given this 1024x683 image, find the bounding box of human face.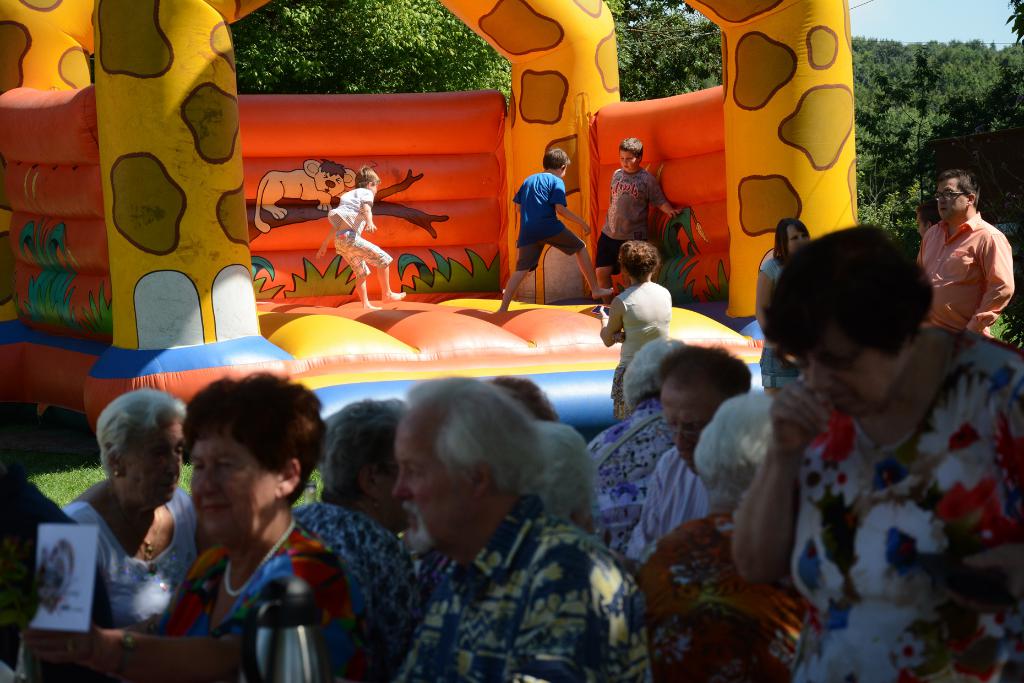
{"x1": 786, "y1": 315, "x2": 887, "y2": 411}.
